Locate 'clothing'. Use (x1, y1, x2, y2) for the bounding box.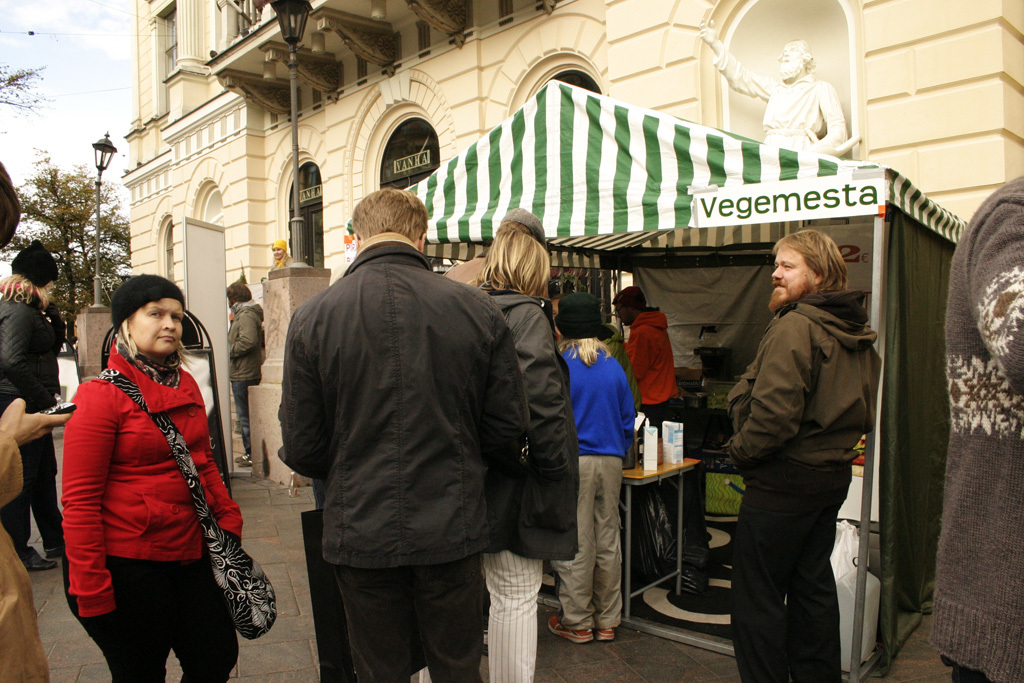
(55, 338, 255, 650).
